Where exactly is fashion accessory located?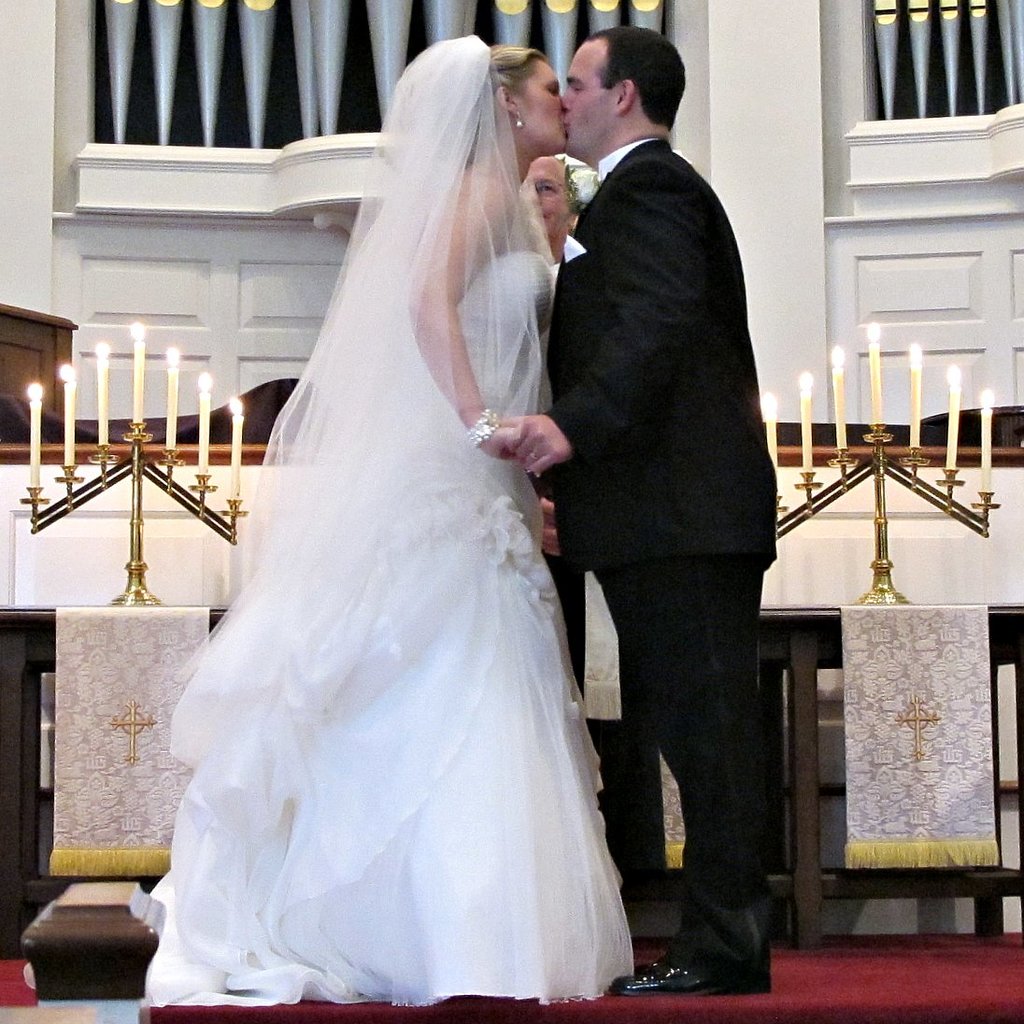
Its bounding box is {"left": 460, "top": 404, "right": 504, "bottom": 445}.
